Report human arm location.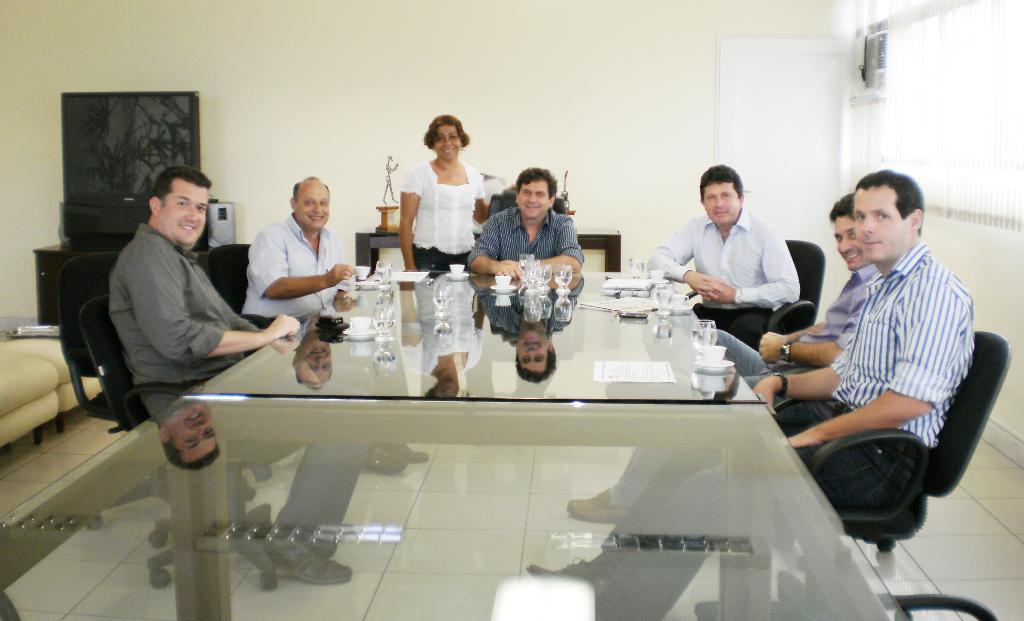
Report: <bbox>132, 238, 303, 353</bbox>.
